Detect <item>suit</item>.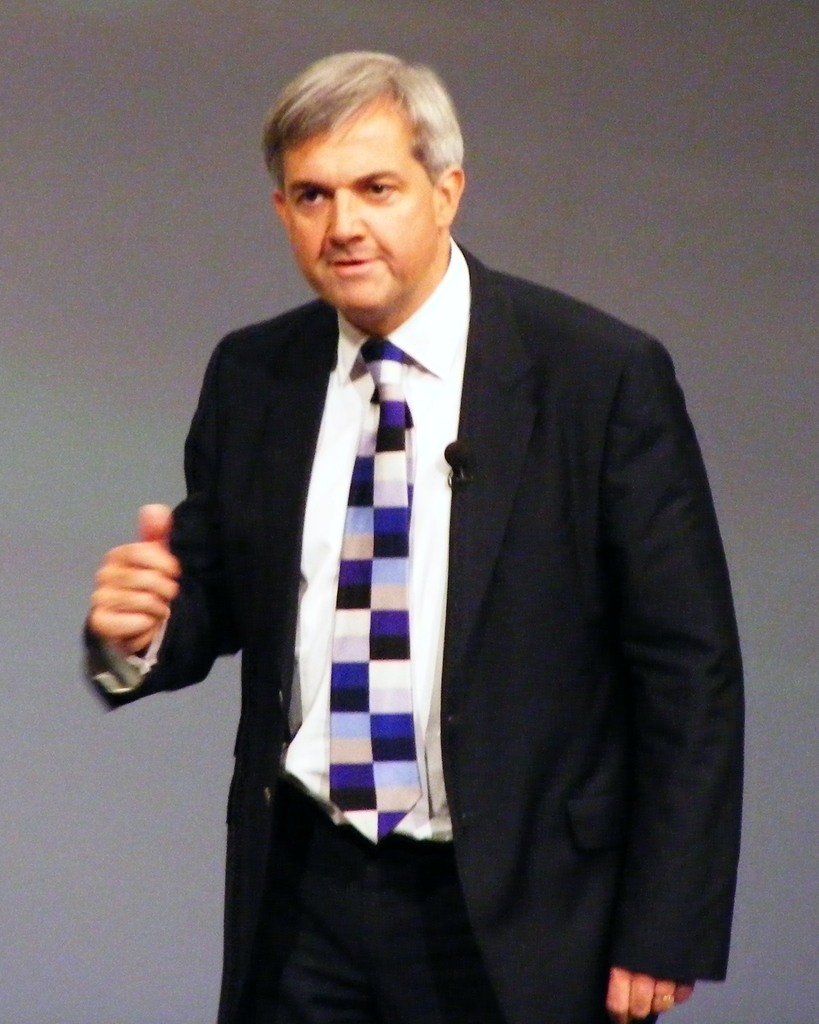
Detected at bbox(120, 79, 743, 1023).
